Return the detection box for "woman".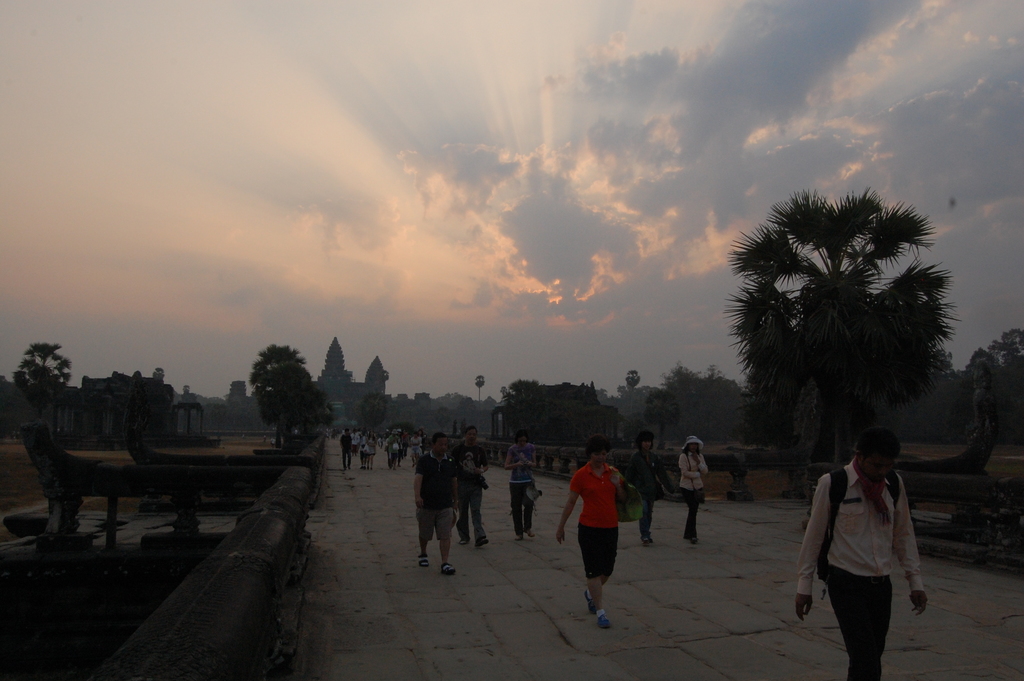
BBox(677, 434, 709, 544).
